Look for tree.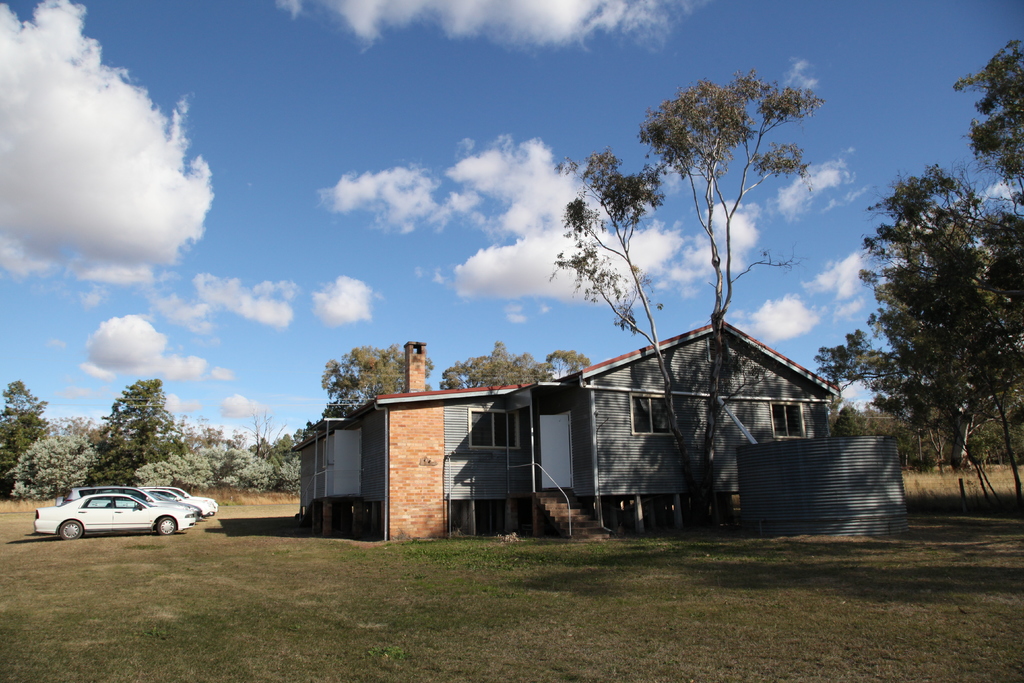
Found: x1=438 y1=340 x2=550 y2=387.
